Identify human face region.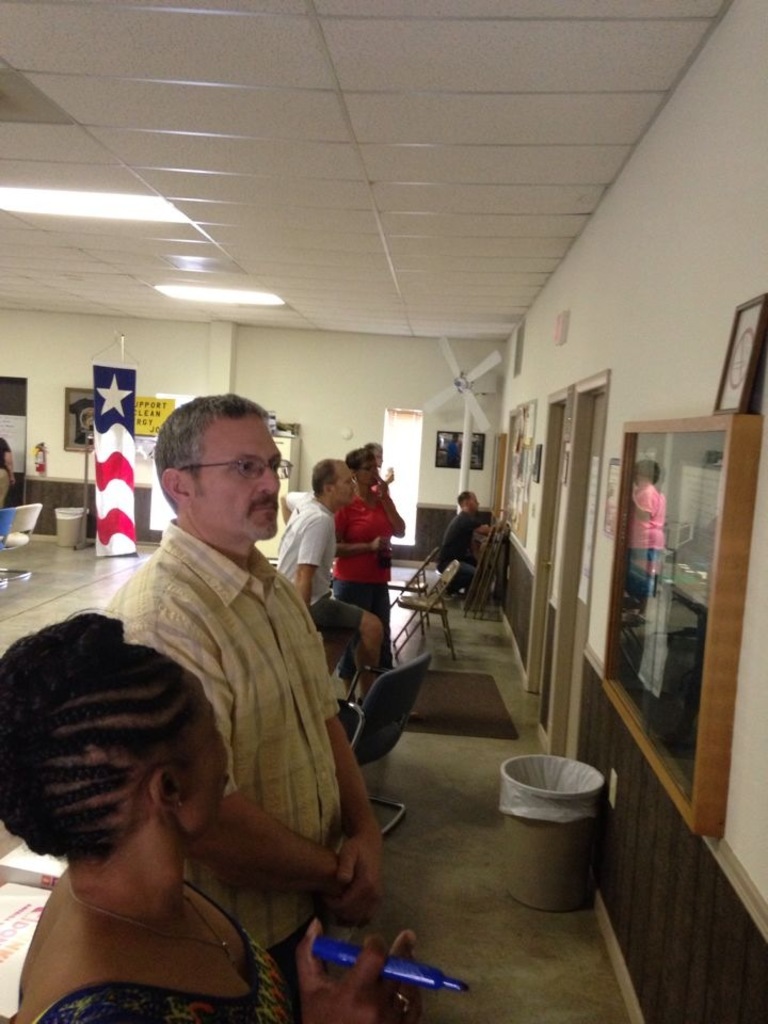
Region: <bbox>334, 461, 359, 505</bbox>.
